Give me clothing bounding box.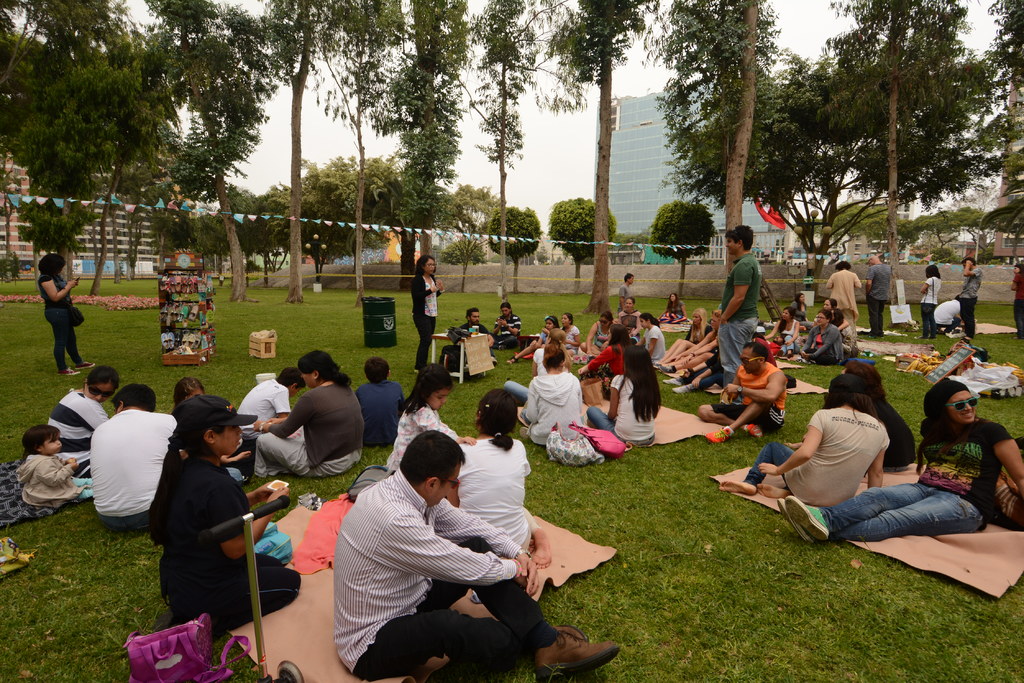
1009, 271, 1023, 335.
